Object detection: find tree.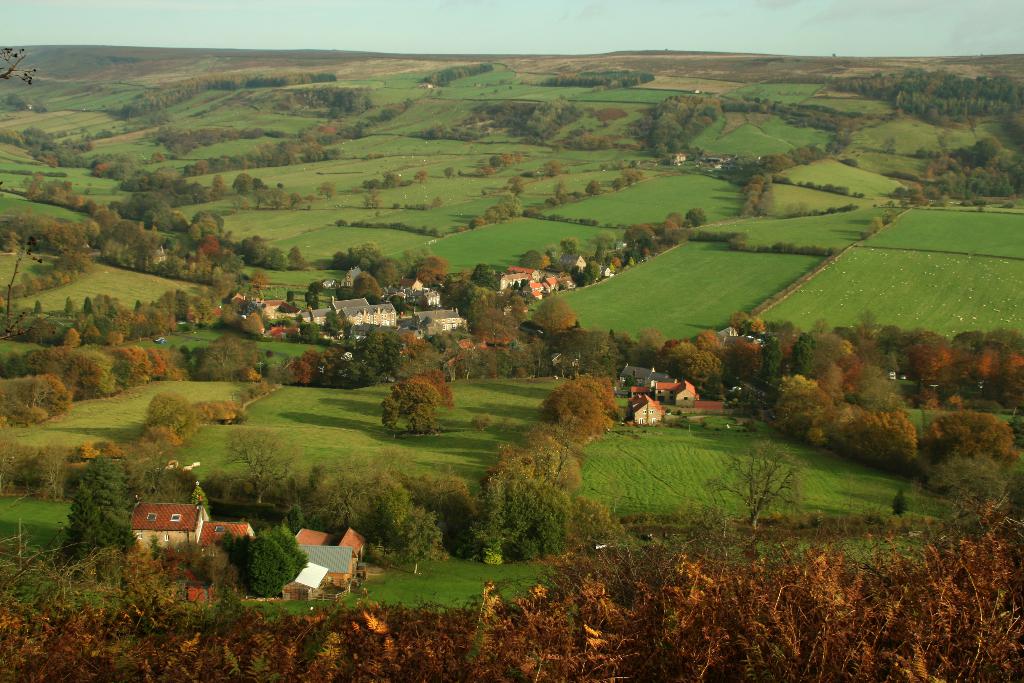
l=3, t=49, r=40, b=85.
